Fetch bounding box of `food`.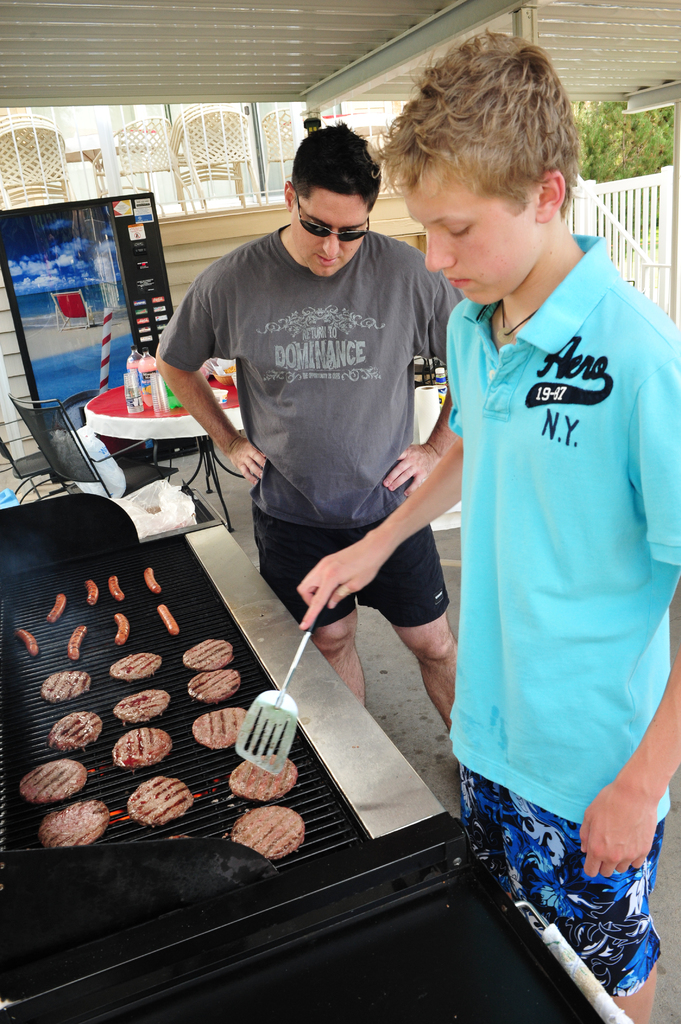
Bbox: region(109, 652, 162, 680).
